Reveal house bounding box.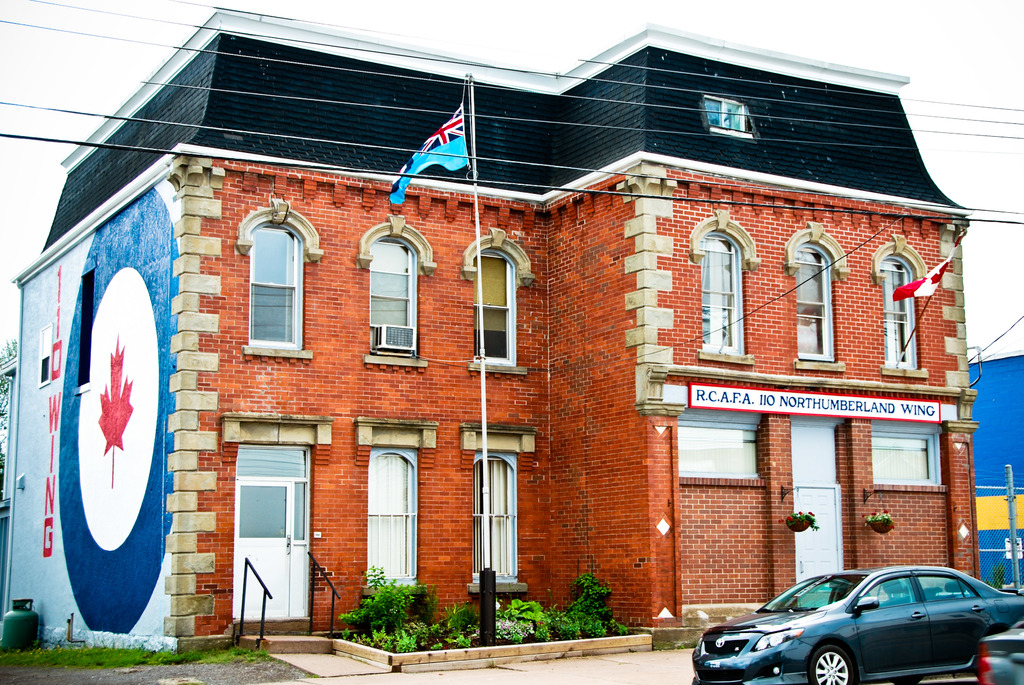
Revealed: x1=1 y1=1 x2=981 y2=644.
